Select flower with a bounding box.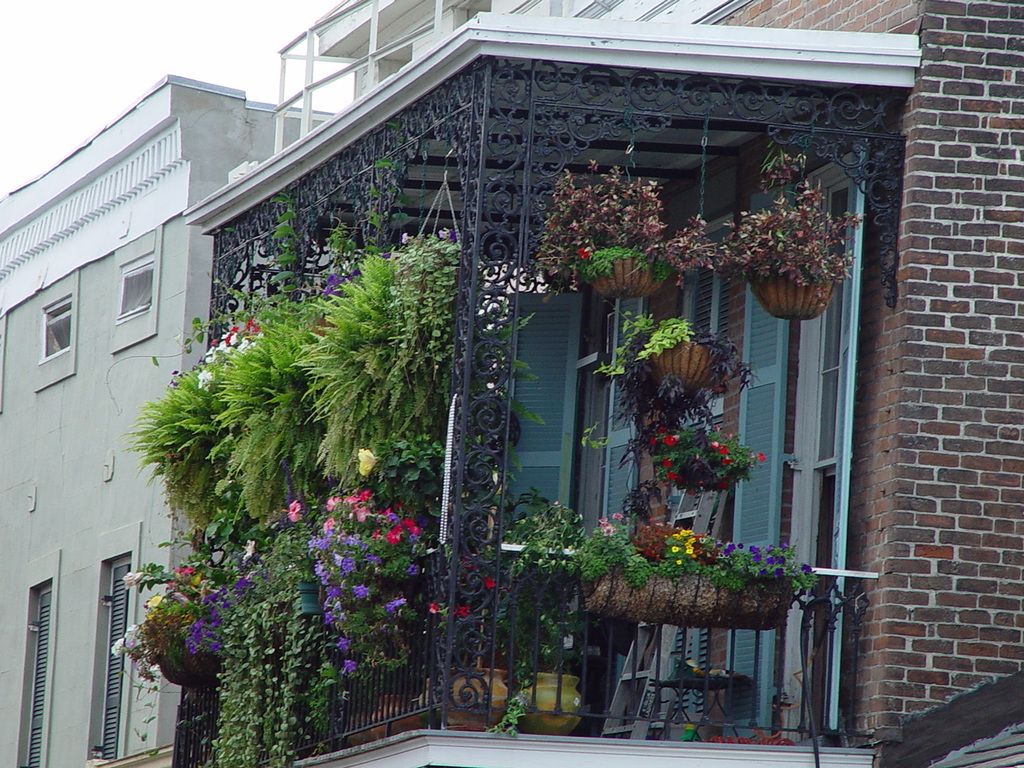
599,523,617,538.
